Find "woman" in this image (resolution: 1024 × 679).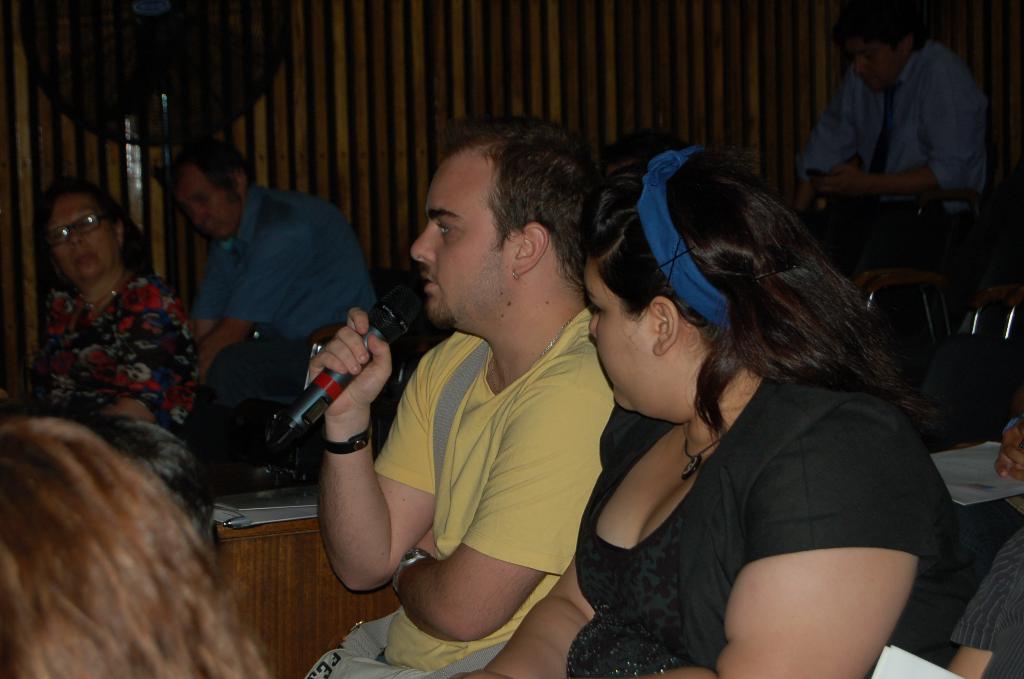
[left=13, top=174, right=212, bottom=454].
